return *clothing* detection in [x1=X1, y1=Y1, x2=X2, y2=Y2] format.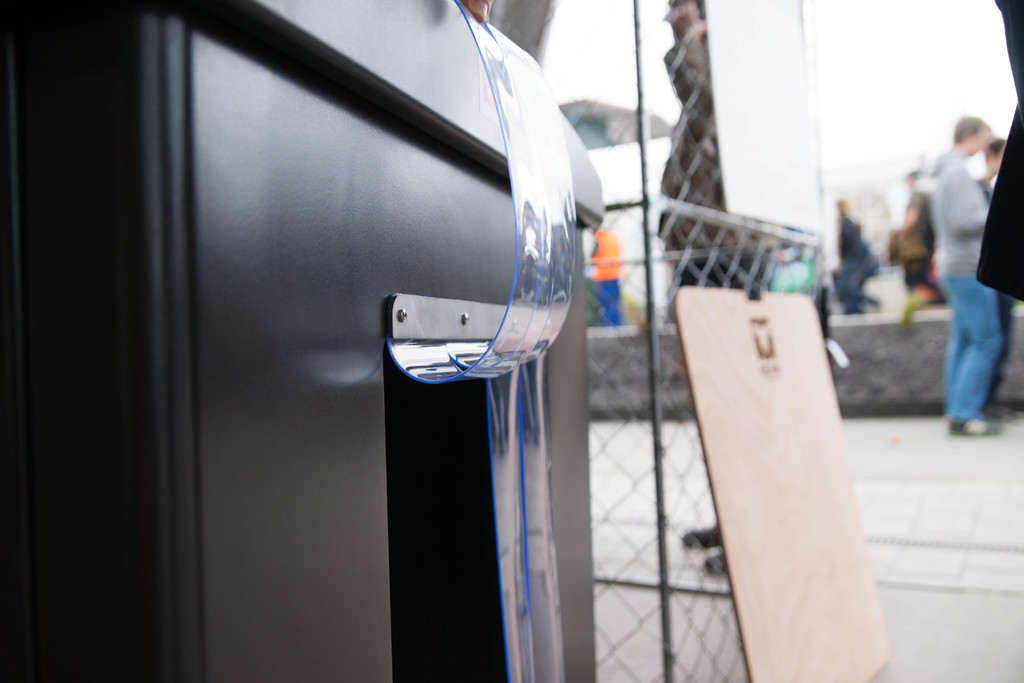
[x1=836, y1=214, x2=874, y2=310].
